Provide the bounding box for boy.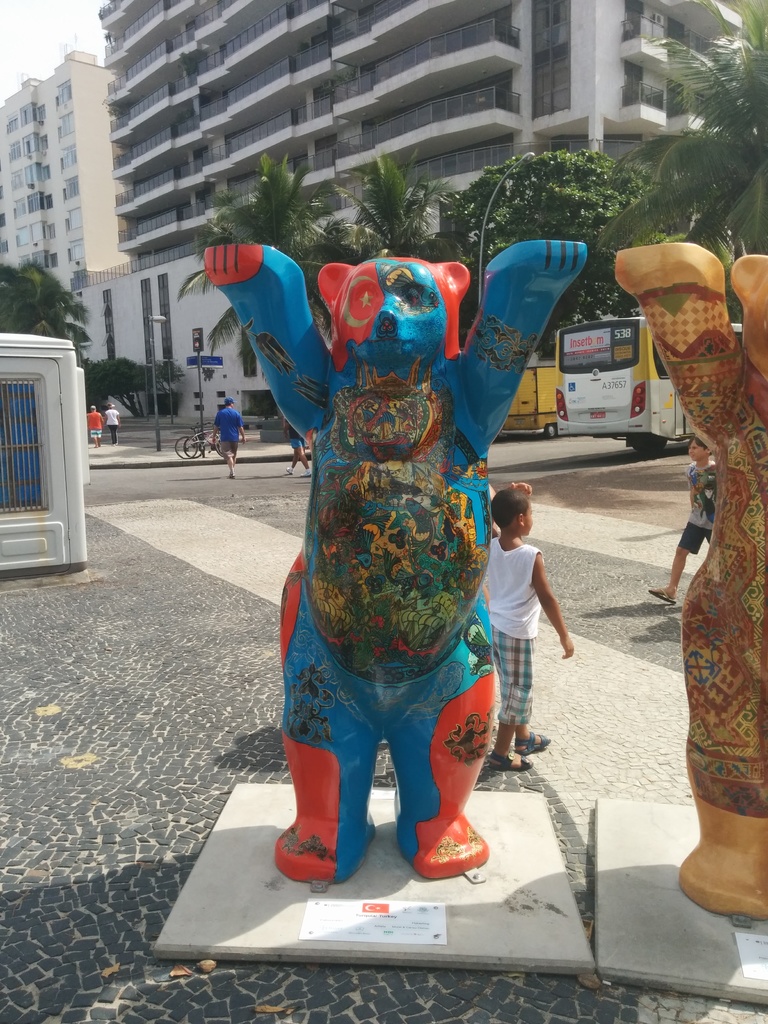
box(645, 433, 718, 602).
